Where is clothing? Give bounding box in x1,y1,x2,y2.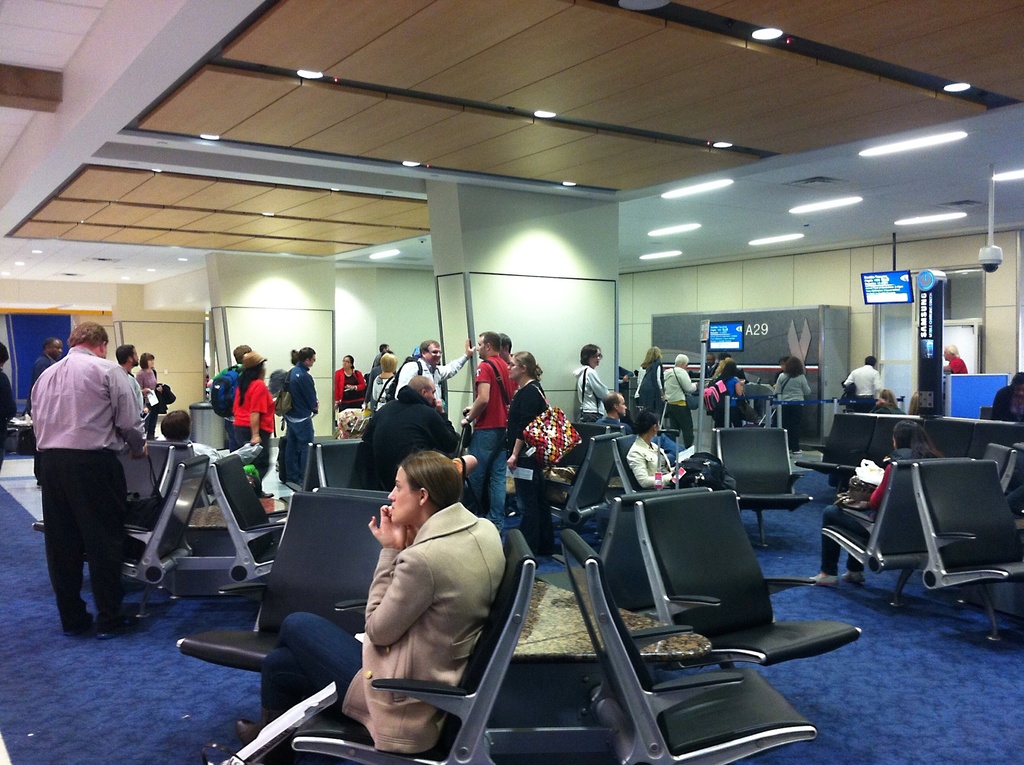
992,387,1021,416.
